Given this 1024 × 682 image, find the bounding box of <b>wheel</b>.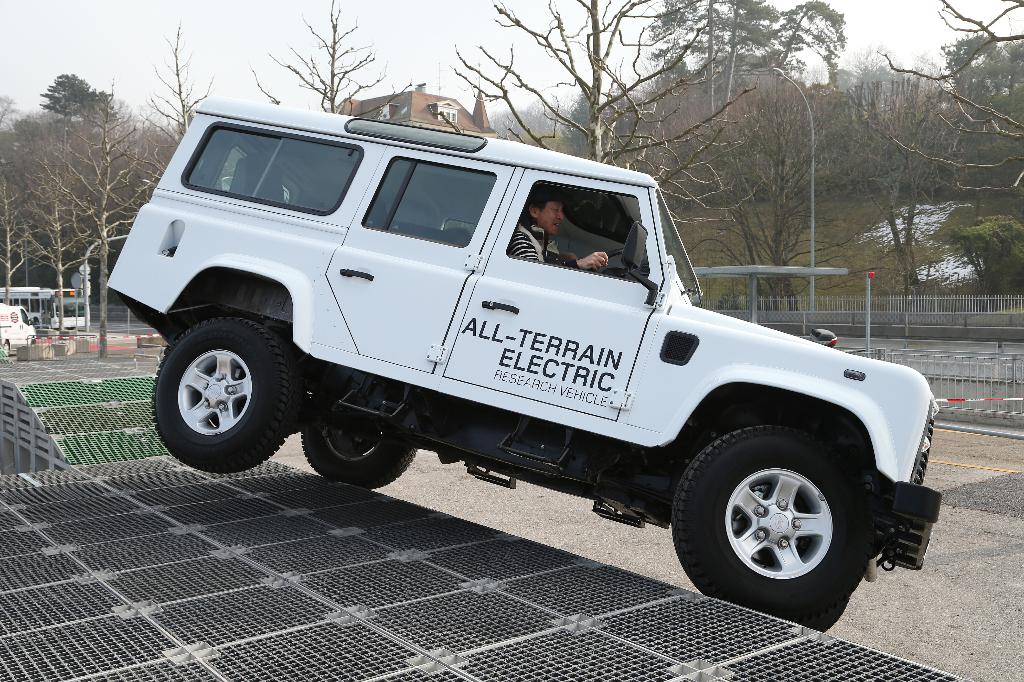
[141,313,296,477].
